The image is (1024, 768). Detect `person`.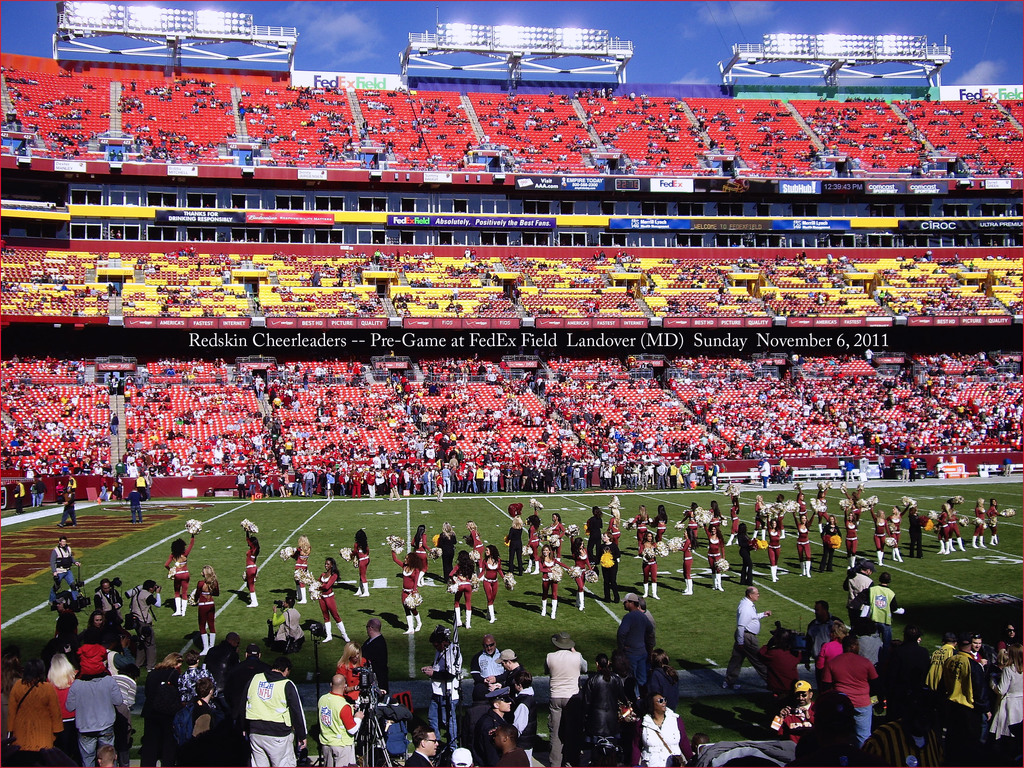
Detection: 601,532,623,608.
